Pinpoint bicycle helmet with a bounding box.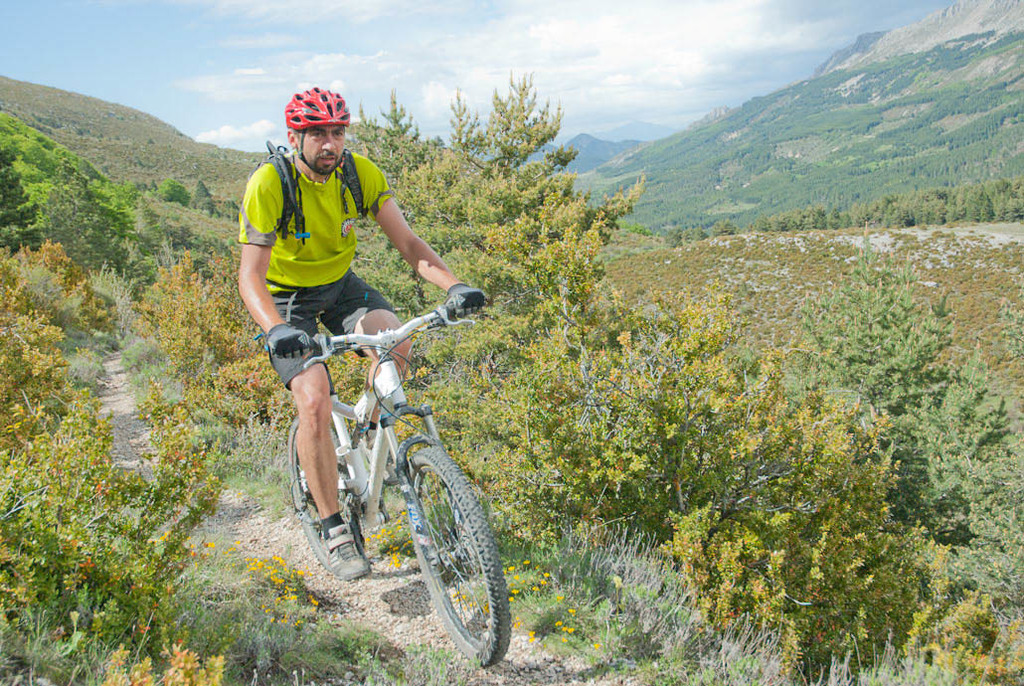
select_region(284, 87, 356, 137).
